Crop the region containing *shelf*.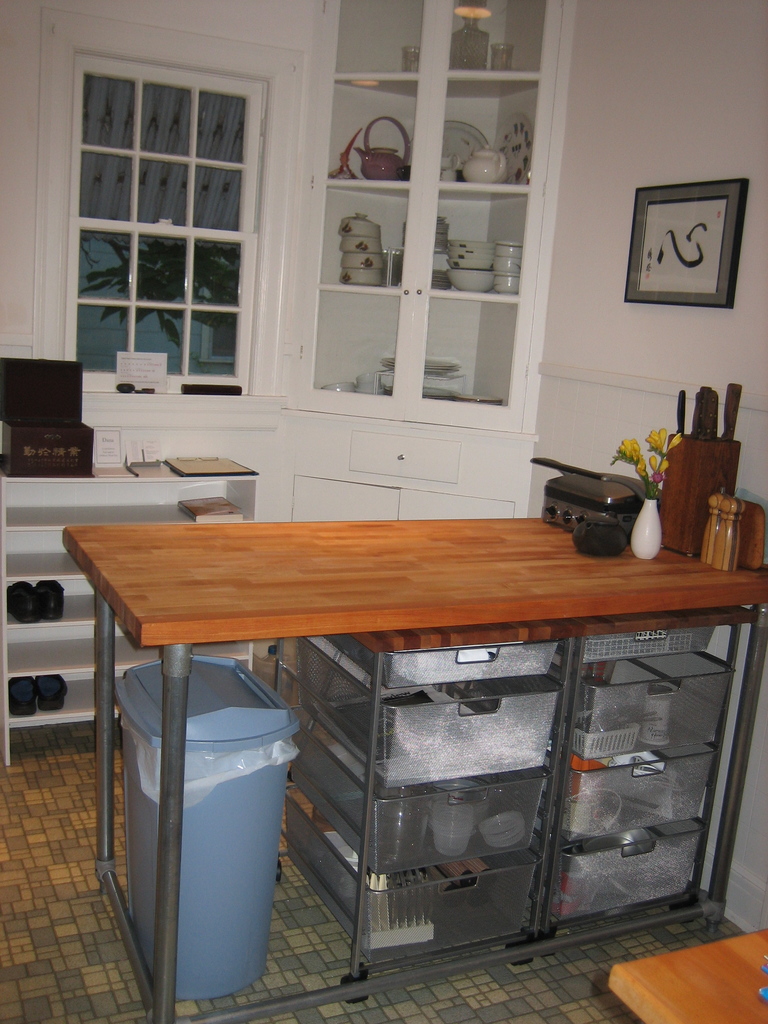
Crop region: {"x1": 0, "y1": 469, "x2": 262, "y2": 777}.
